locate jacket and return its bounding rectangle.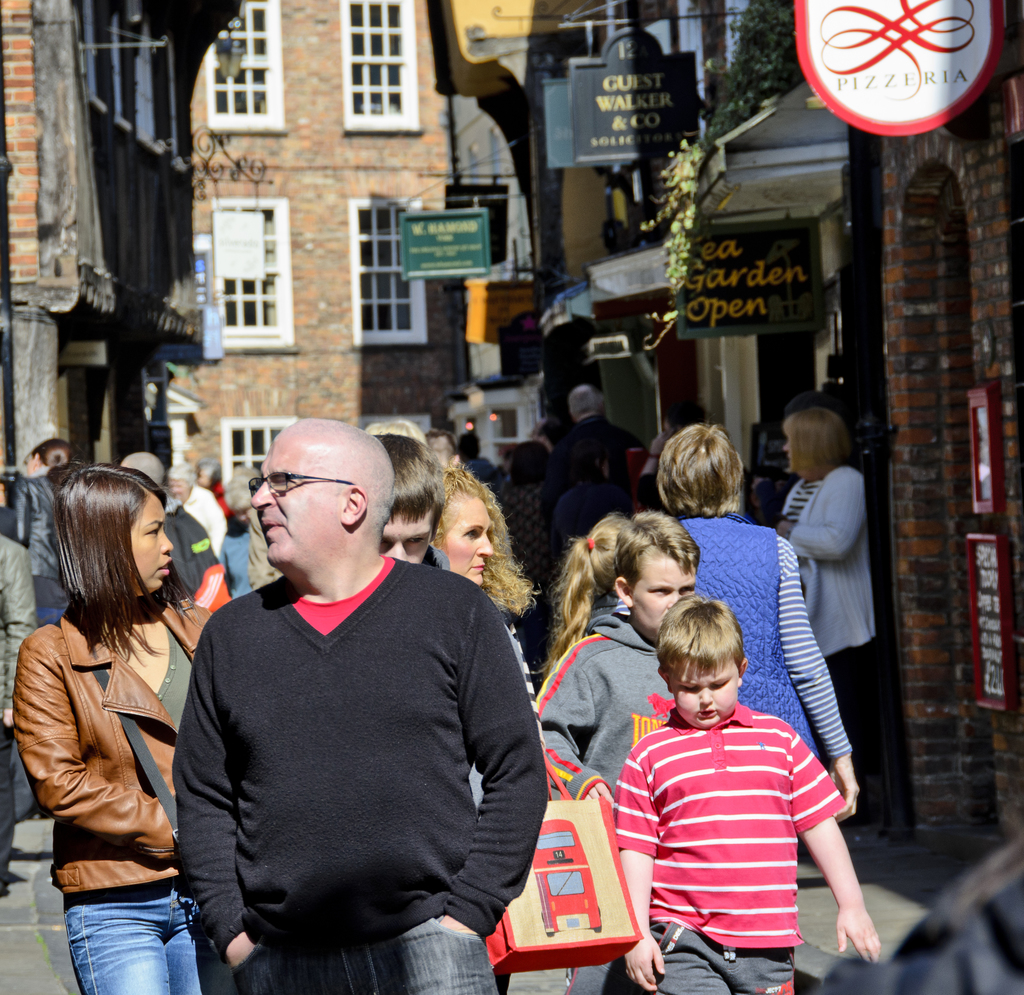
locate(530, 611, 675, 803).
